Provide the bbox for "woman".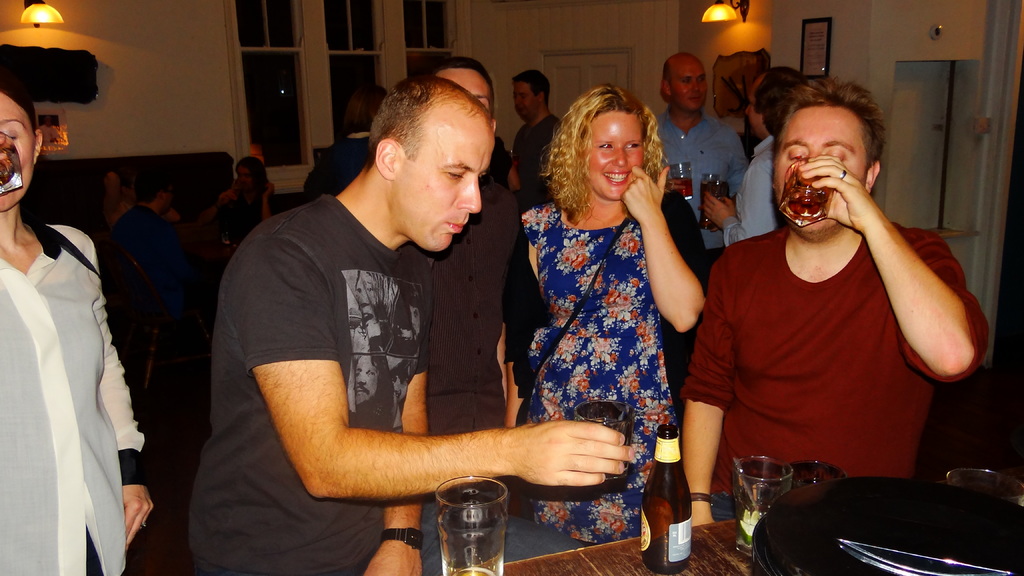
(left=508, top=68, right=711, bottom=531).
